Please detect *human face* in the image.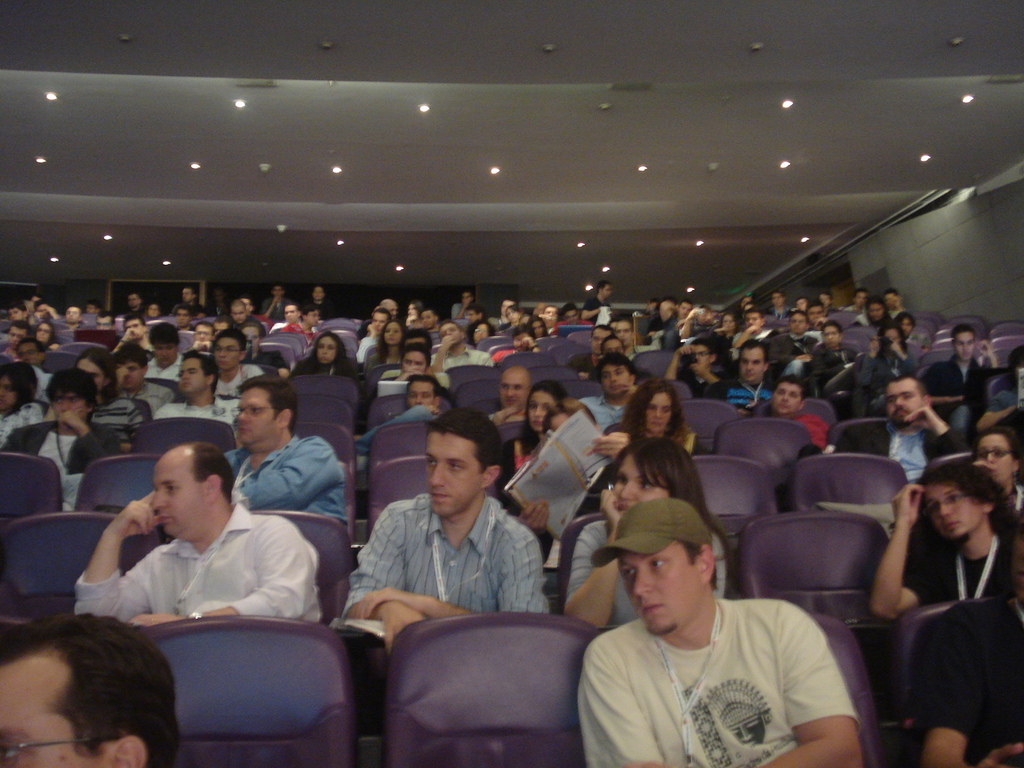
156 343 173 365.
